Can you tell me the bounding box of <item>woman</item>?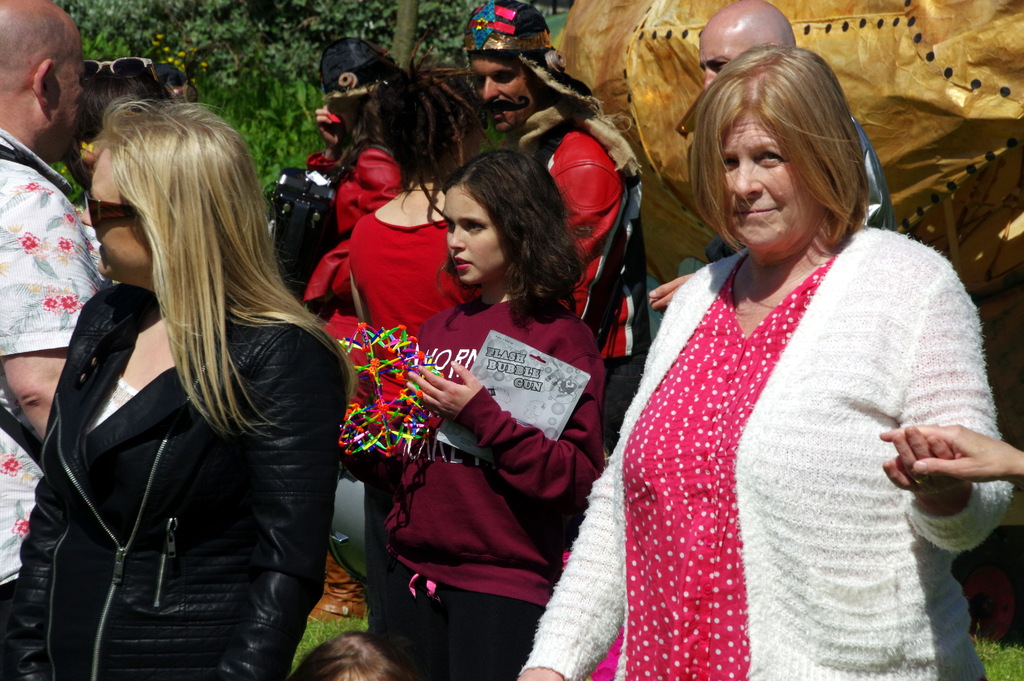
342 147 605 680.
